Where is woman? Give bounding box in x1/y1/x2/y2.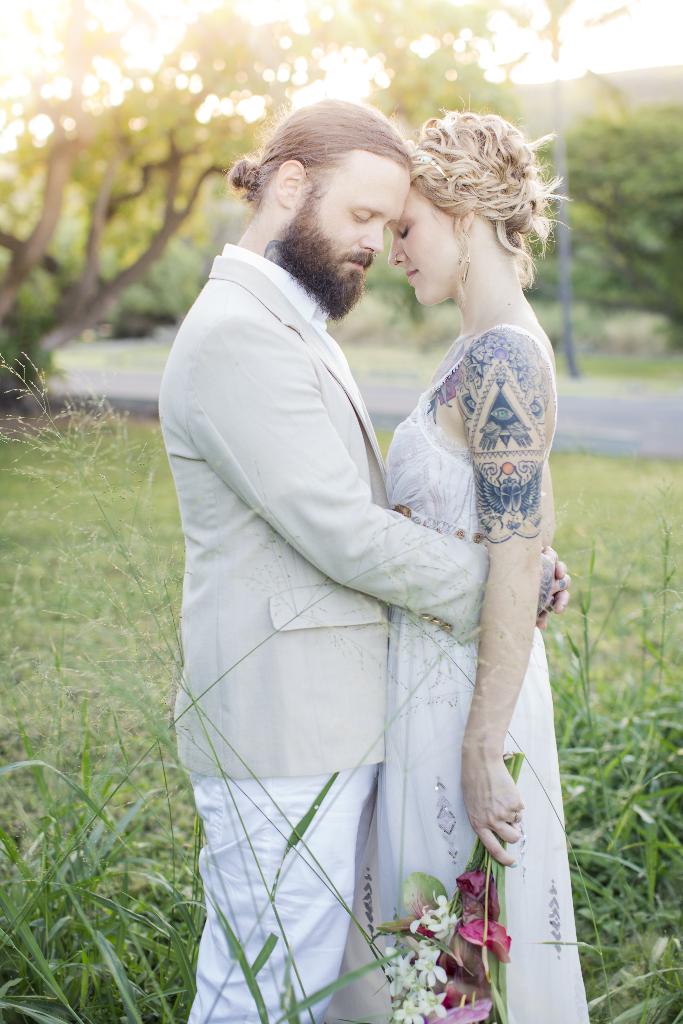
323/92/590/1023.
